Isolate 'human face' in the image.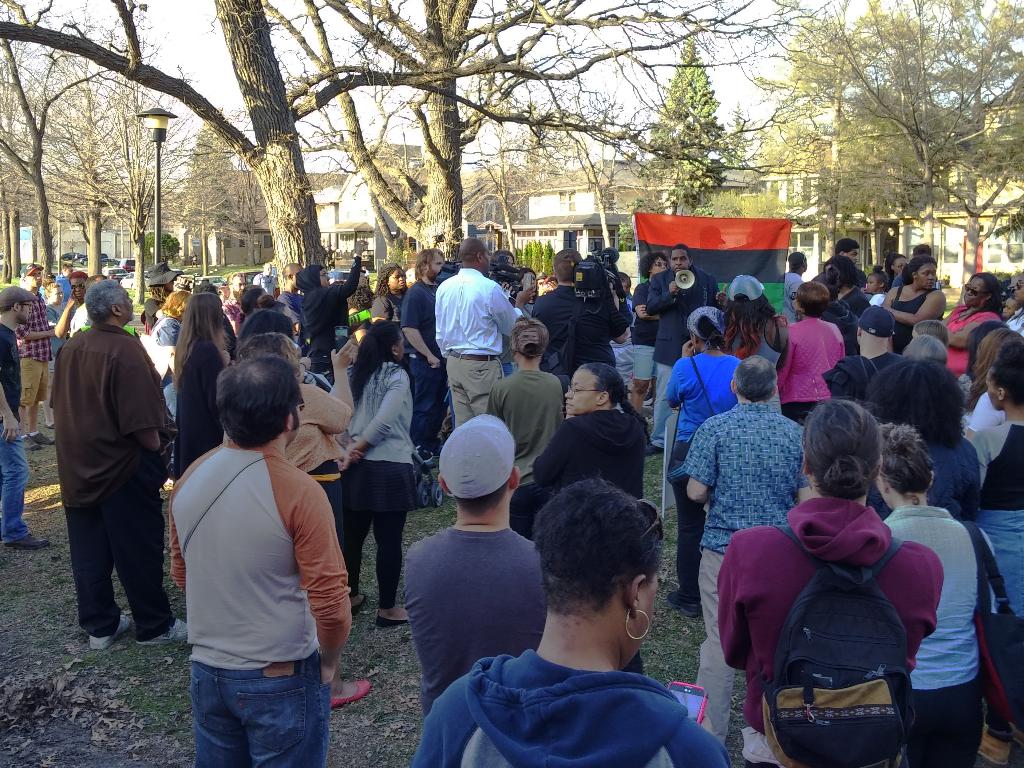
Isolated region: locate(867, 275, 877, 290).
